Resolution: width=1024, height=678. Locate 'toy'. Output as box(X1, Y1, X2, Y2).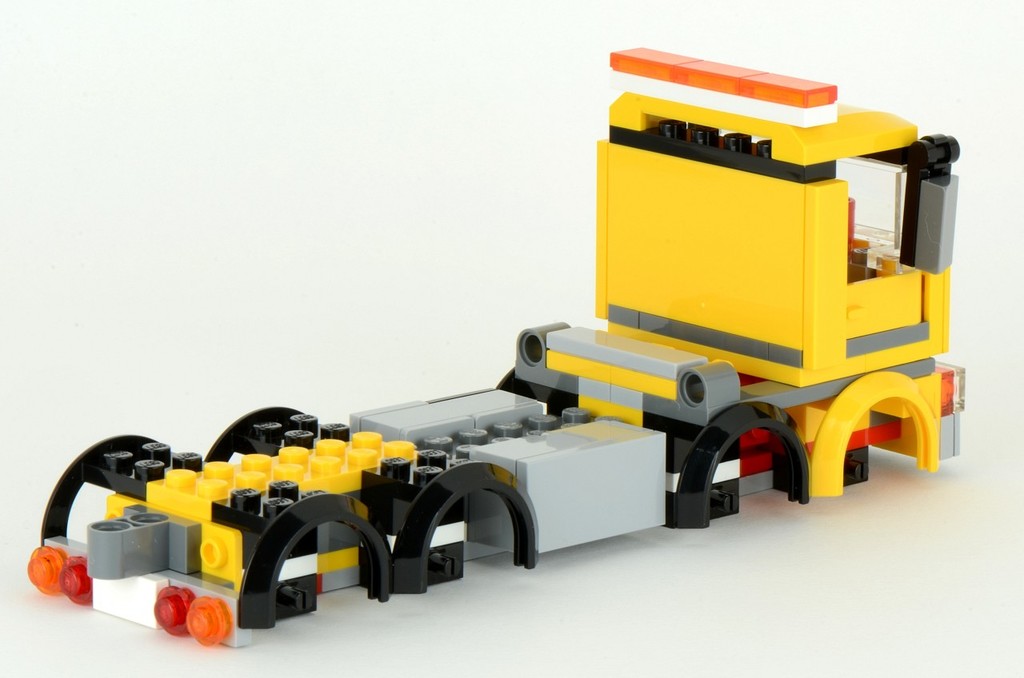
box(0, 70, 1023, 600).
